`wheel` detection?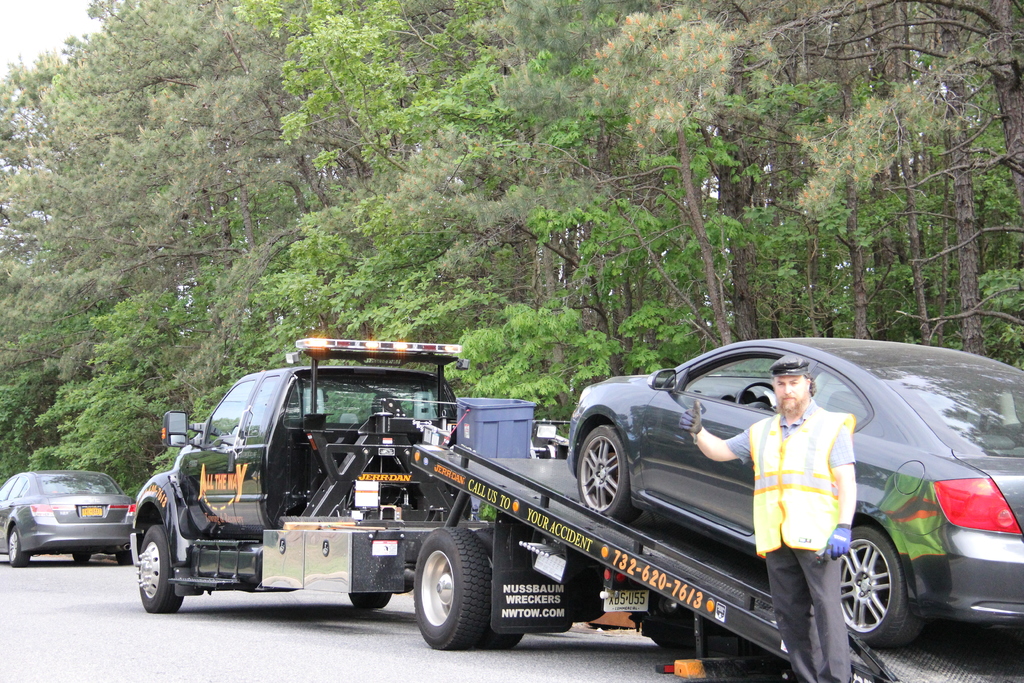
rect(72, 552, 93, 564)
